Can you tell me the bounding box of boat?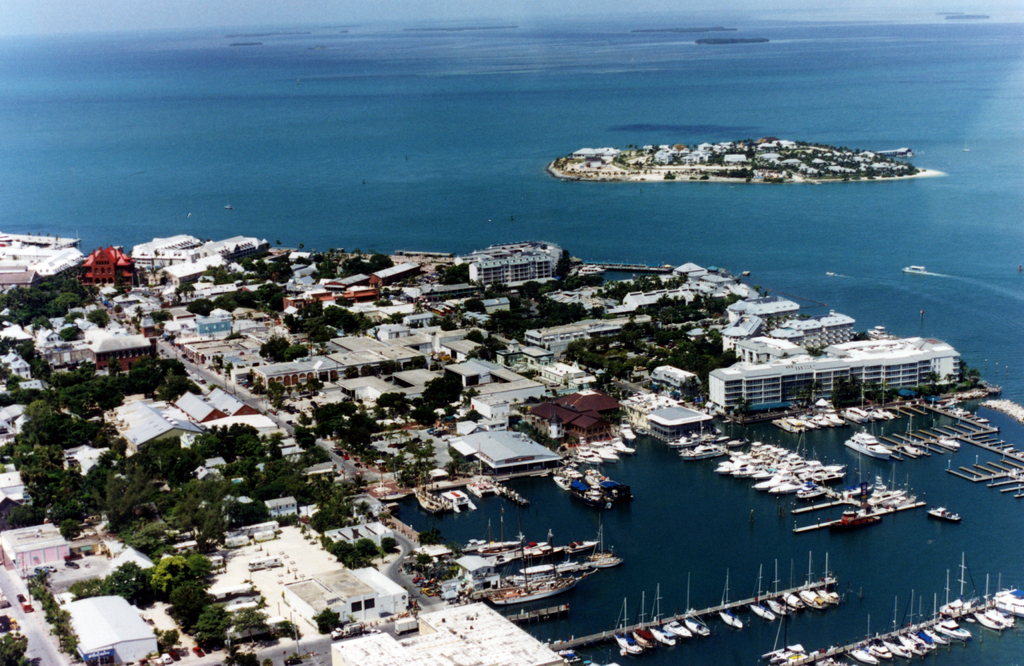
{"left": 464, "top": 441, "right": 500, "bottom": 501}.
